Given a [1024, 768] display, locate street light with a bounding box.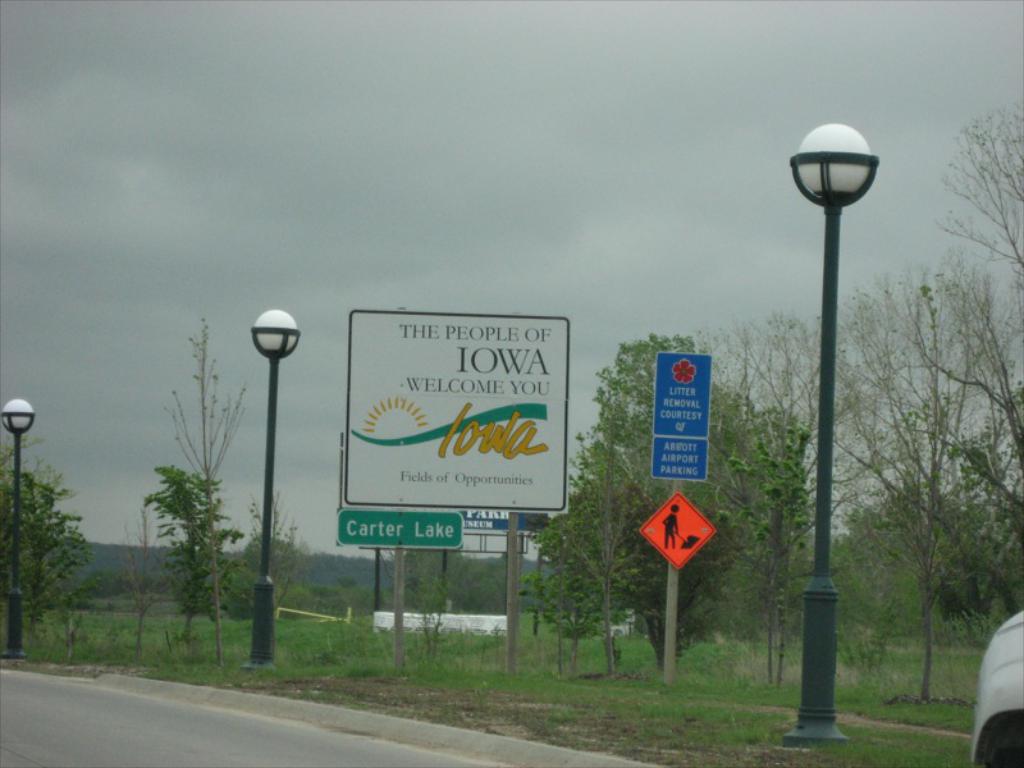
Located: region(759, 93, 893, 732).
